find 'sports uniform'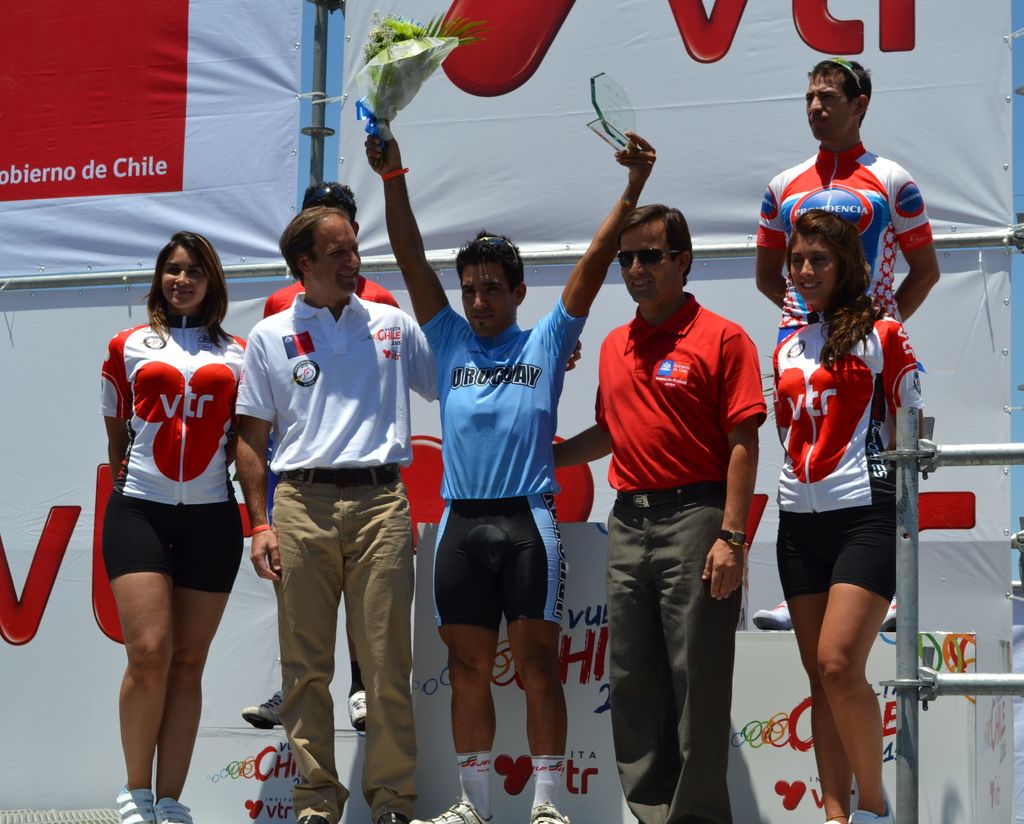
bbox=[757, 133, 940, 350]
